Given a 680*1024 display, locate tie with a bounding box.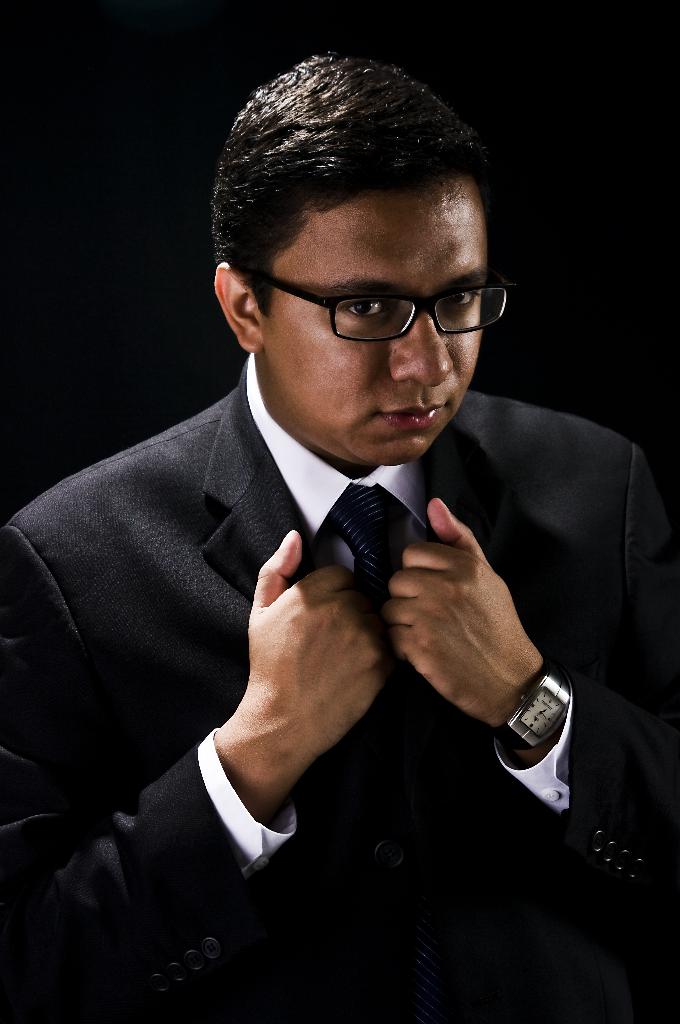
Located: locate(328, 487, 418, 618).
